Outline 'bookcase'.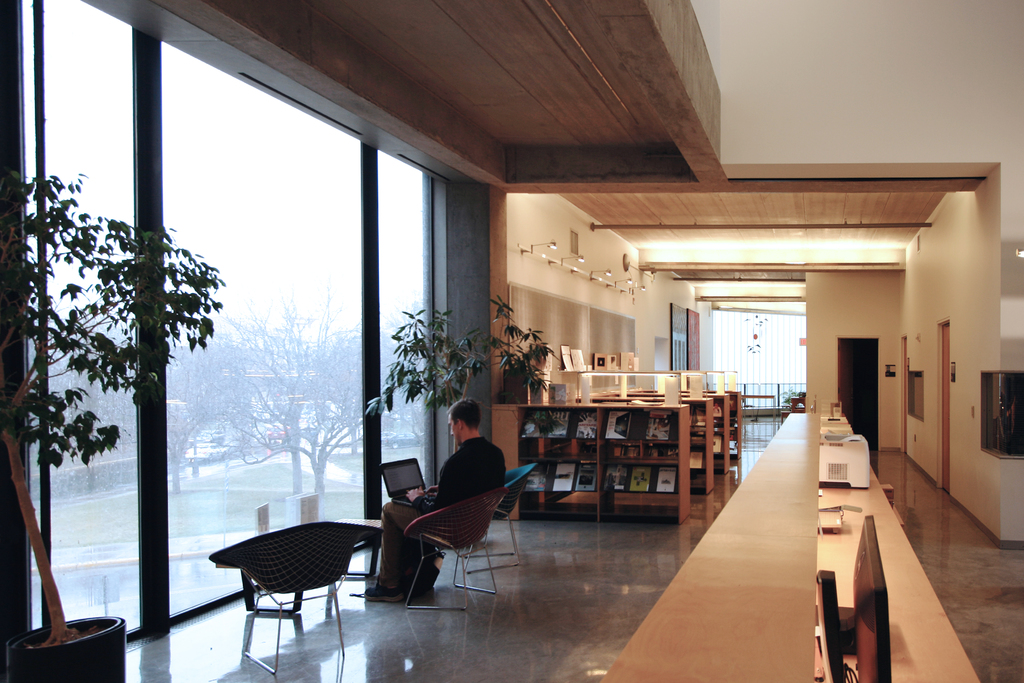
Outline: bbox=[492, 403, 689, 528].
